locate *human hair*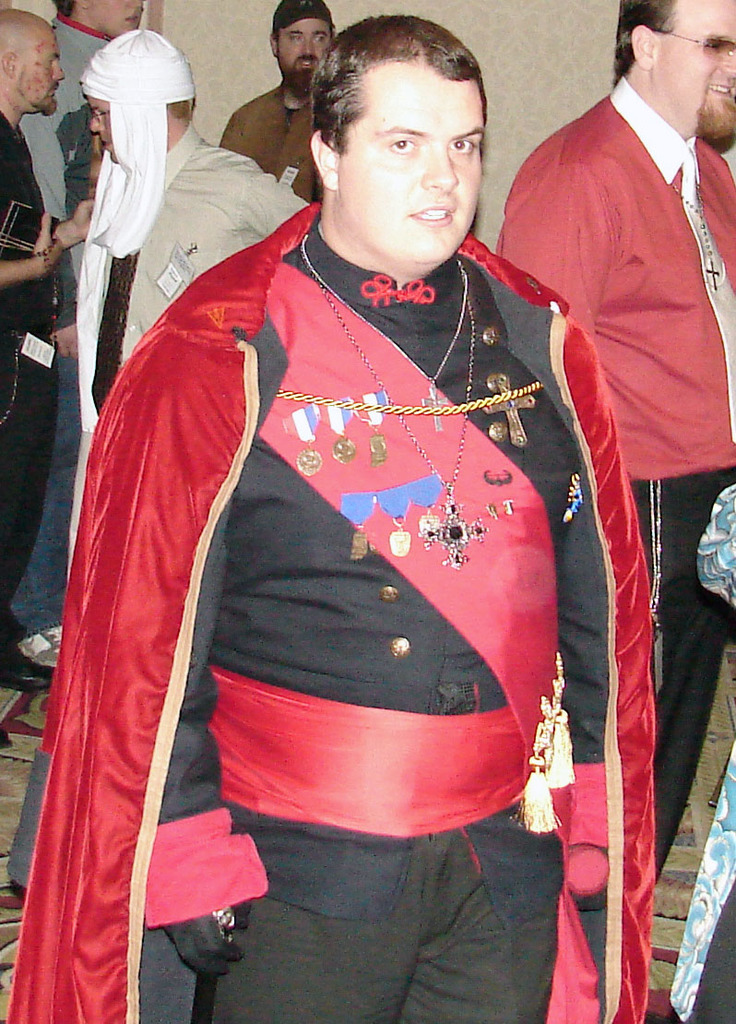
bbox=[167, 98, 198, 125]
